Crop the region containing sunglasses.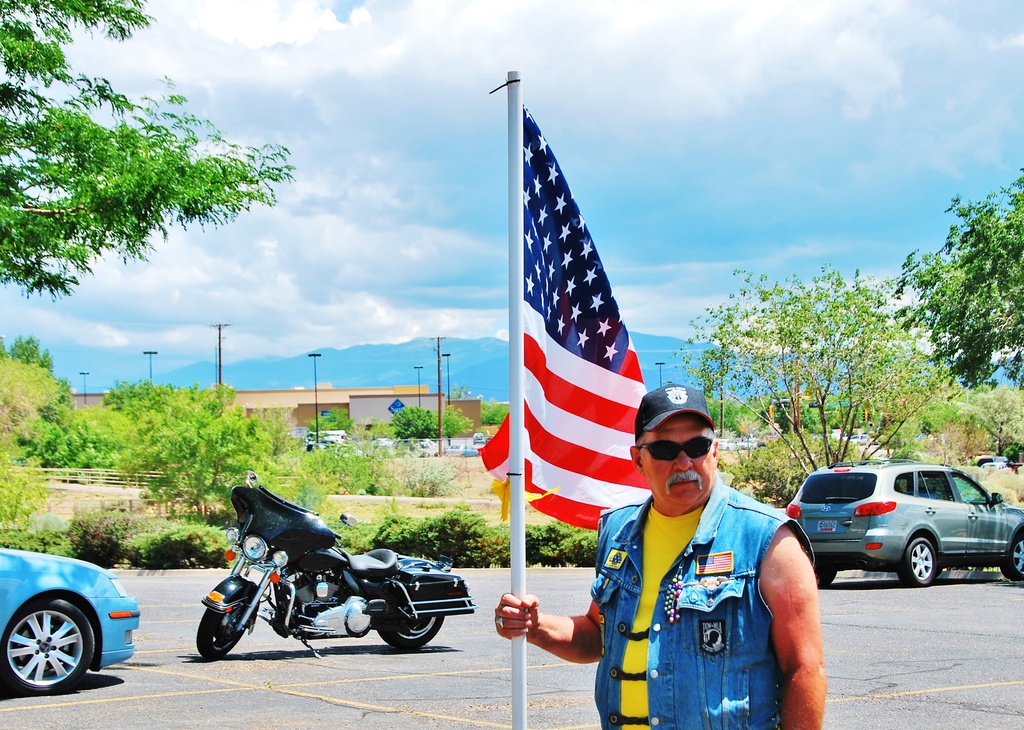
Crop region: <box>630,435,718,467</box>.
